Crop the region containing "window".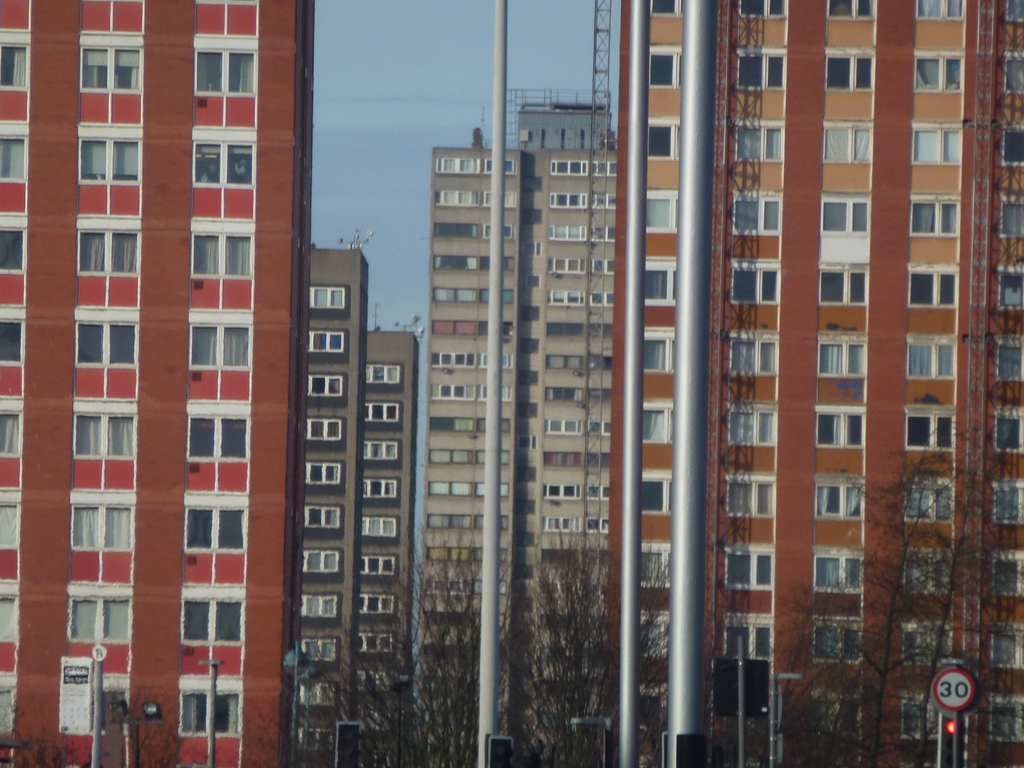
Crop region: box=[547, 320, 575, 336].
